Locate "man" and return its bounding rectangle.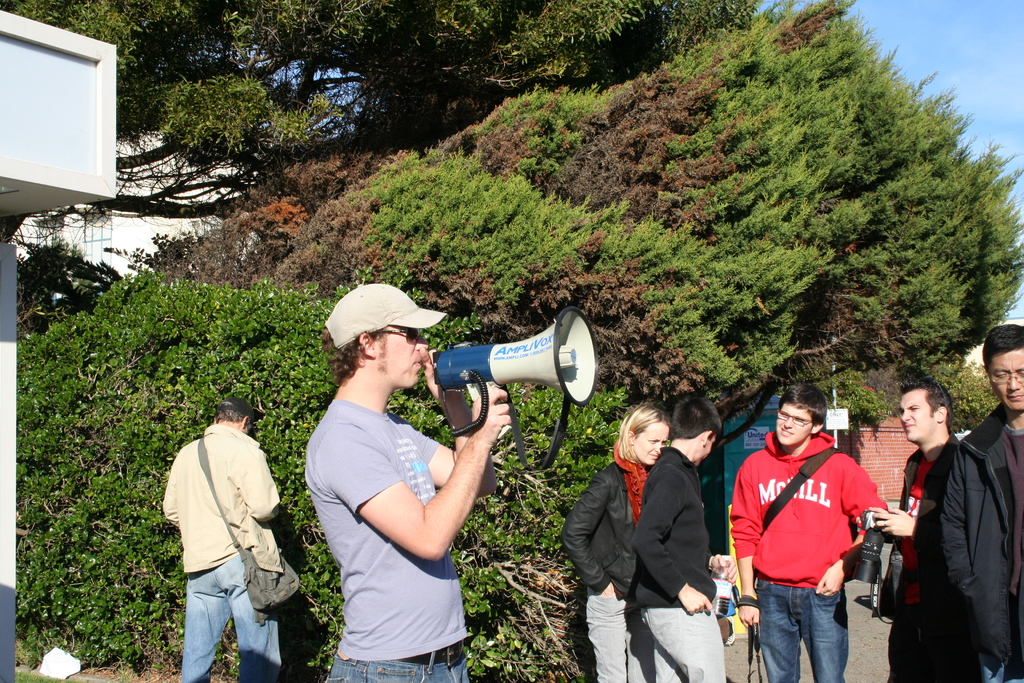
938/324/1023/682.
